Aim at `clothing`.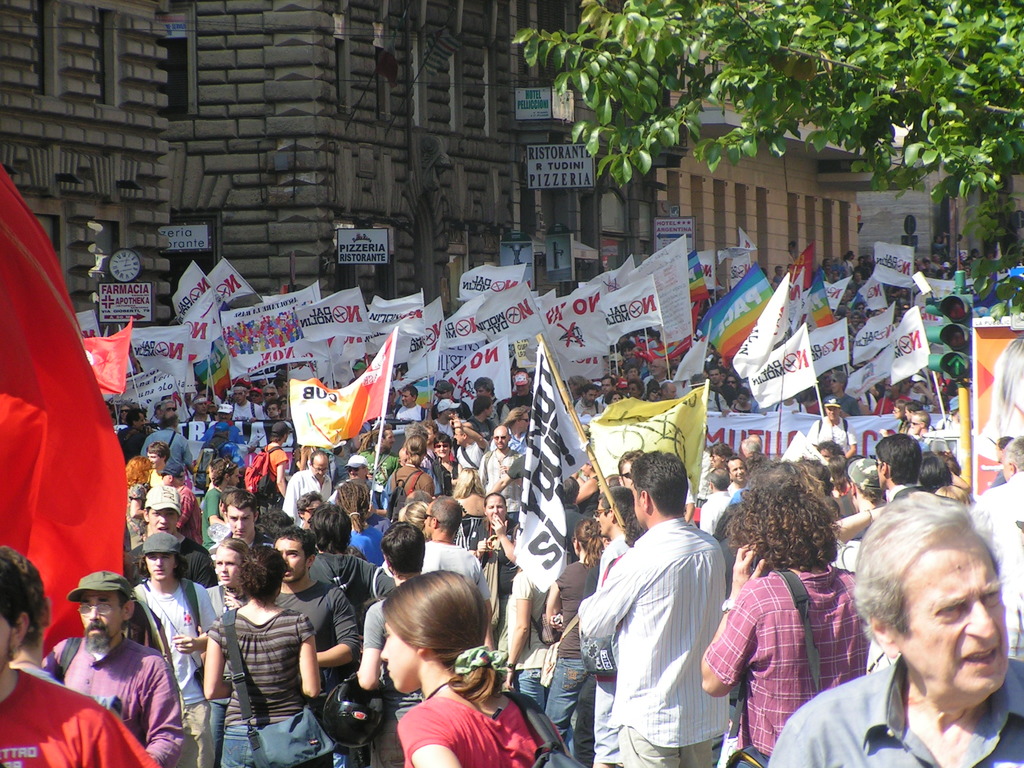
Aimed at <box>271,580,360,767</box>.
